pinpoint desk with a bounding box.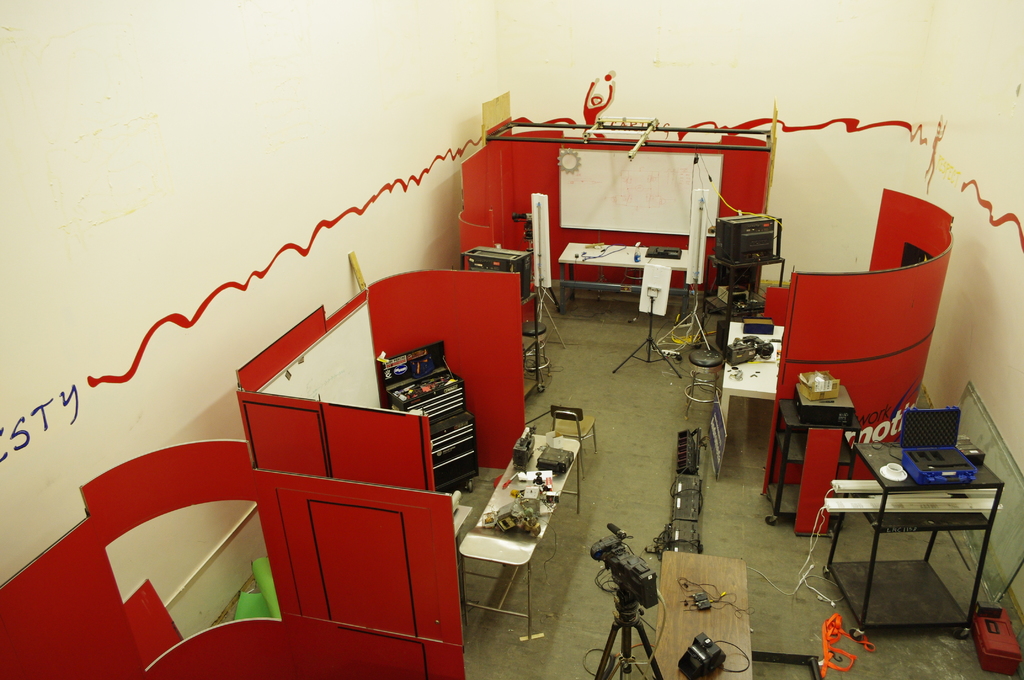
x1=557 y1=245 x2=689 y2=314.
